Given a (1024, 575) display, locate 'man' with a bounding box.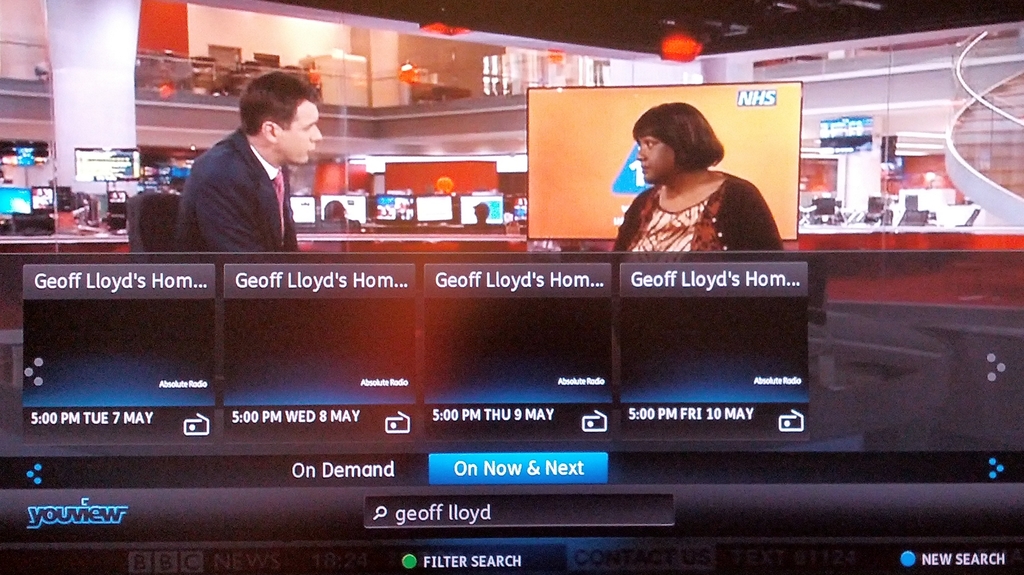
Located: bbox(145, 77, 333, 257).
